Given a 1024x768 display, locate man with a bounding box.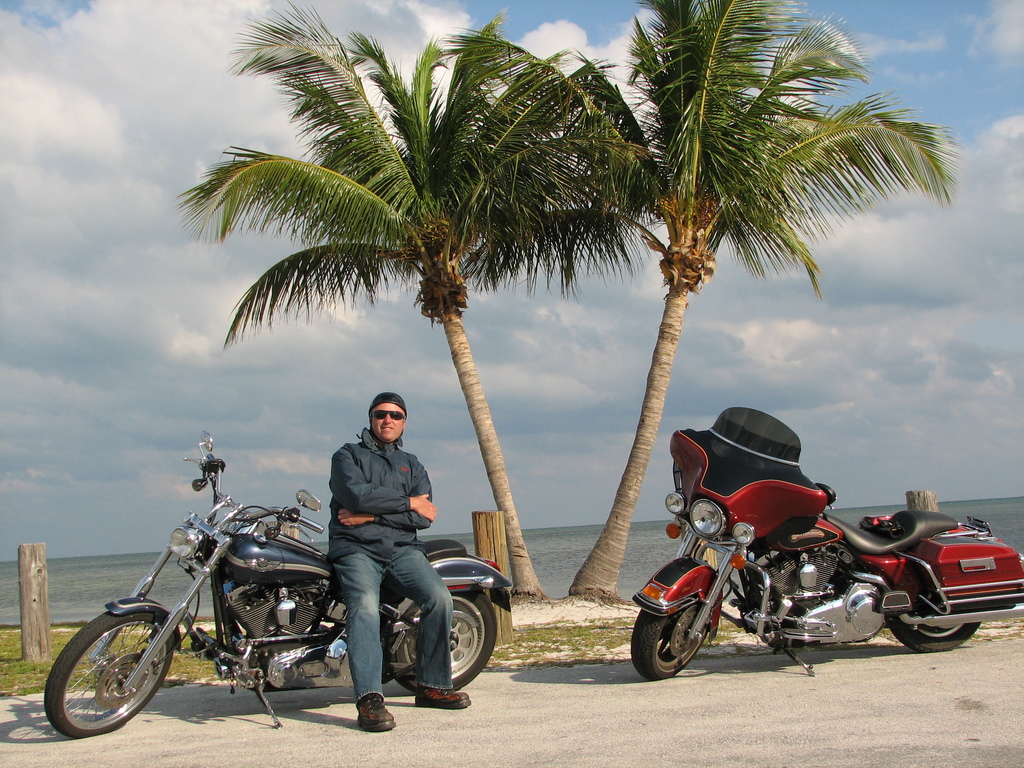
Located: crop(305, 388, 444, 676).
